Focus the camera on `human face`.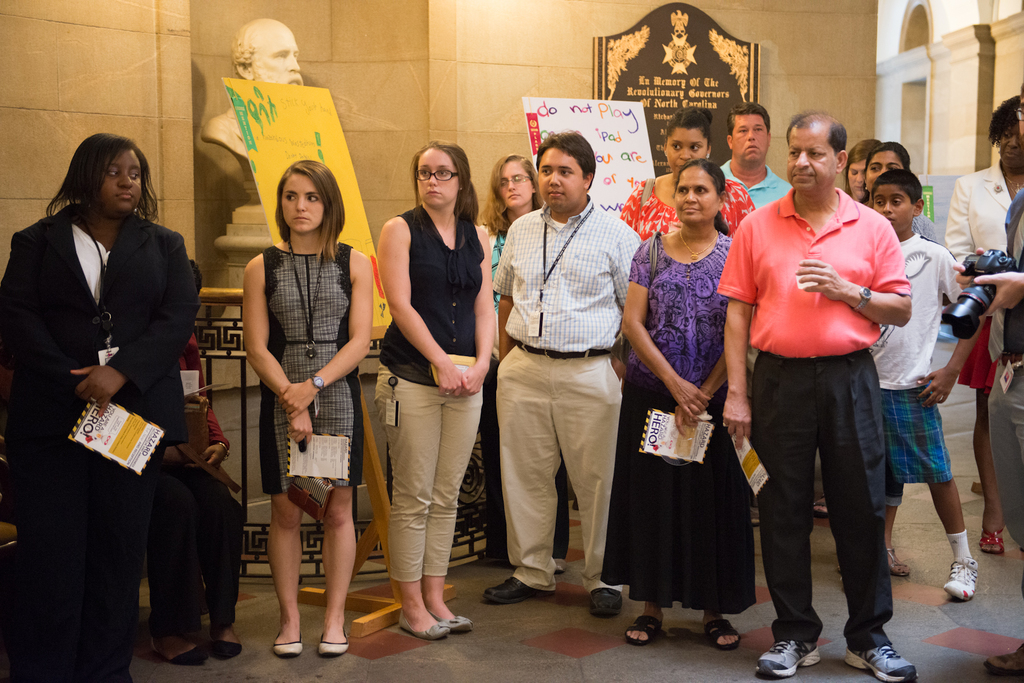
Focus region: 847, 159, 868, 200.
